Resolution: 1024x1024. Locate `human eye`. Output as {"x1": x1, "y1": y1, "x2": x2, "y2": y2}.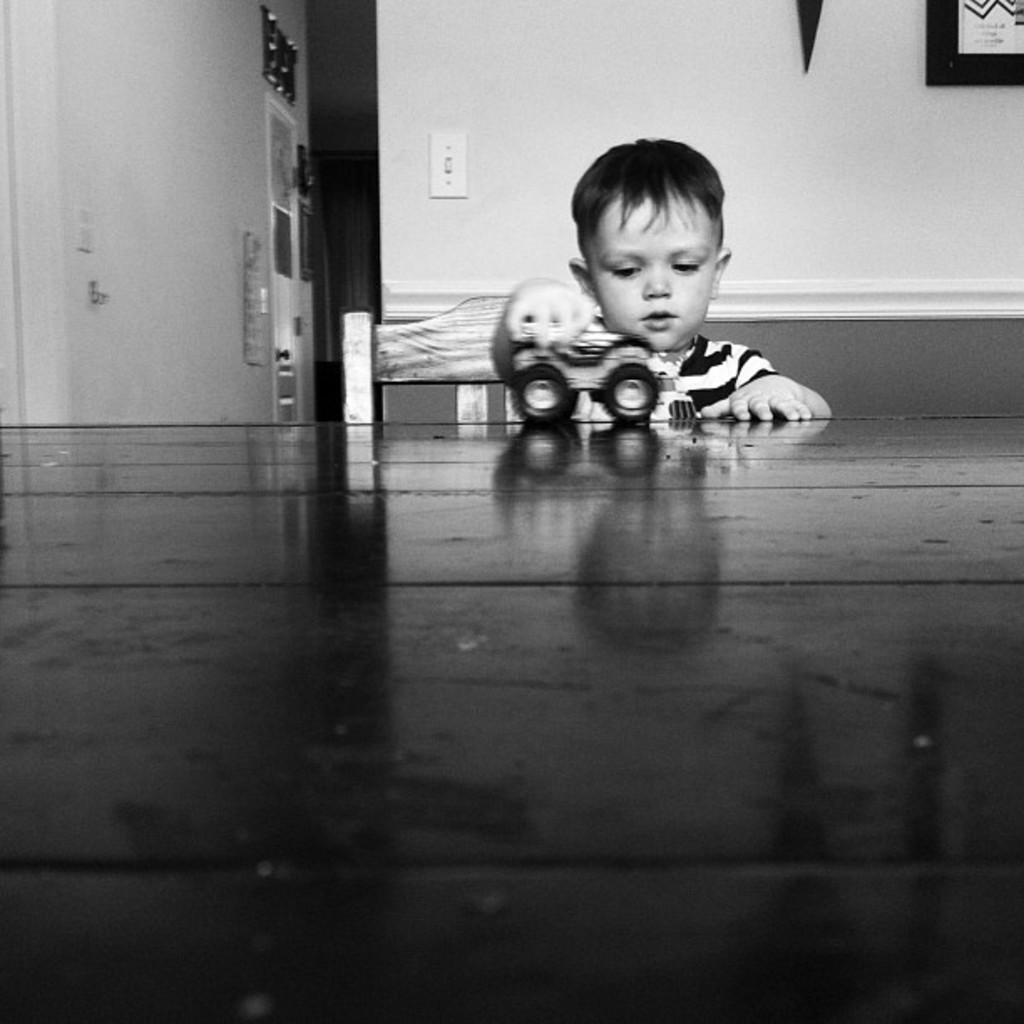
{"x1": 607, "y1": 263, "x2": 643, "y2": 281}.
